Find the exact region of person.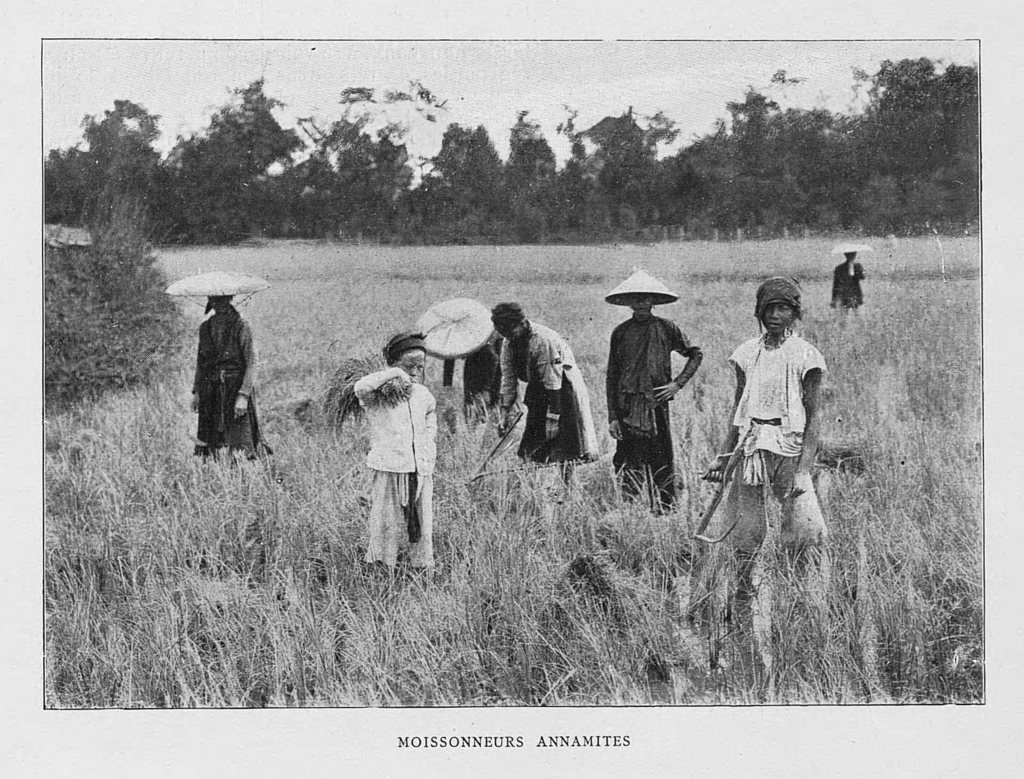
Exact region: <box>607,292,701,514</box>.
